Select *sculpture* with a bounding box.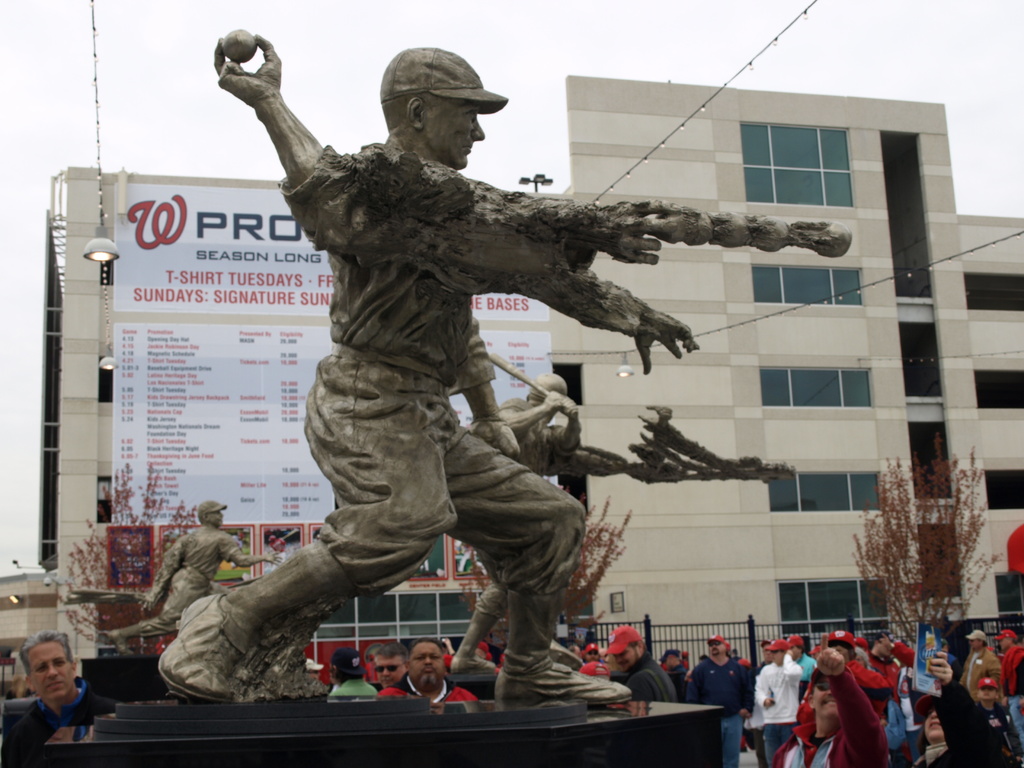
[129,90,845,673].
